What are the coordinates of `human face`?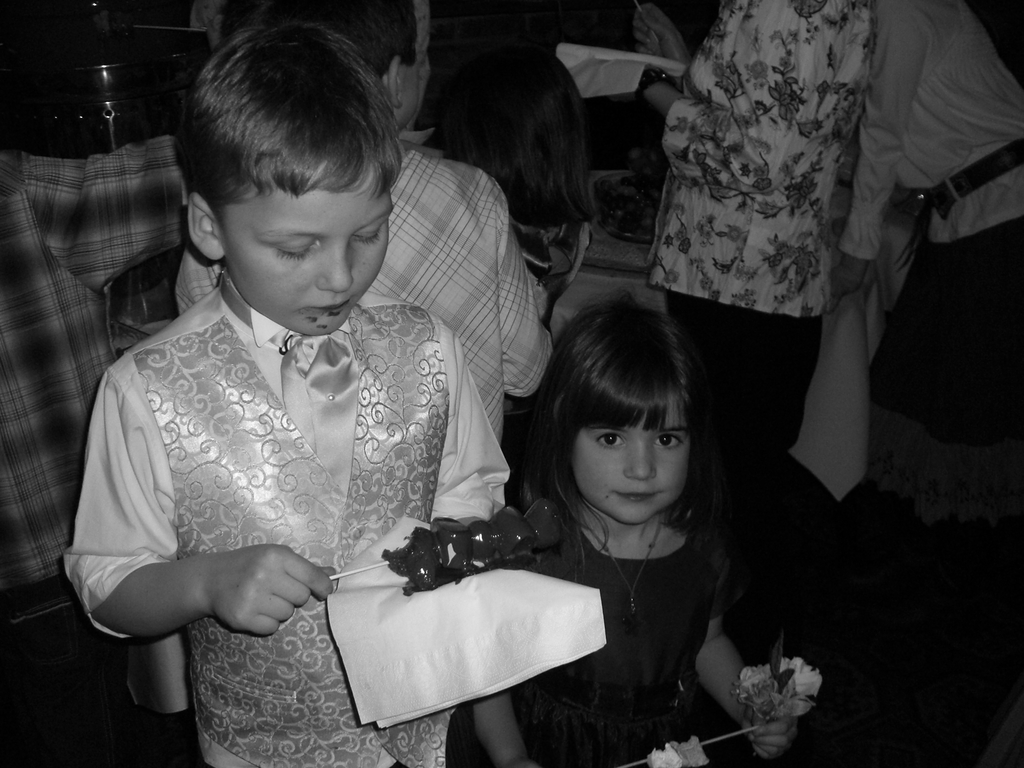
(x1=203, y1=132, x2=394, y2=326).
